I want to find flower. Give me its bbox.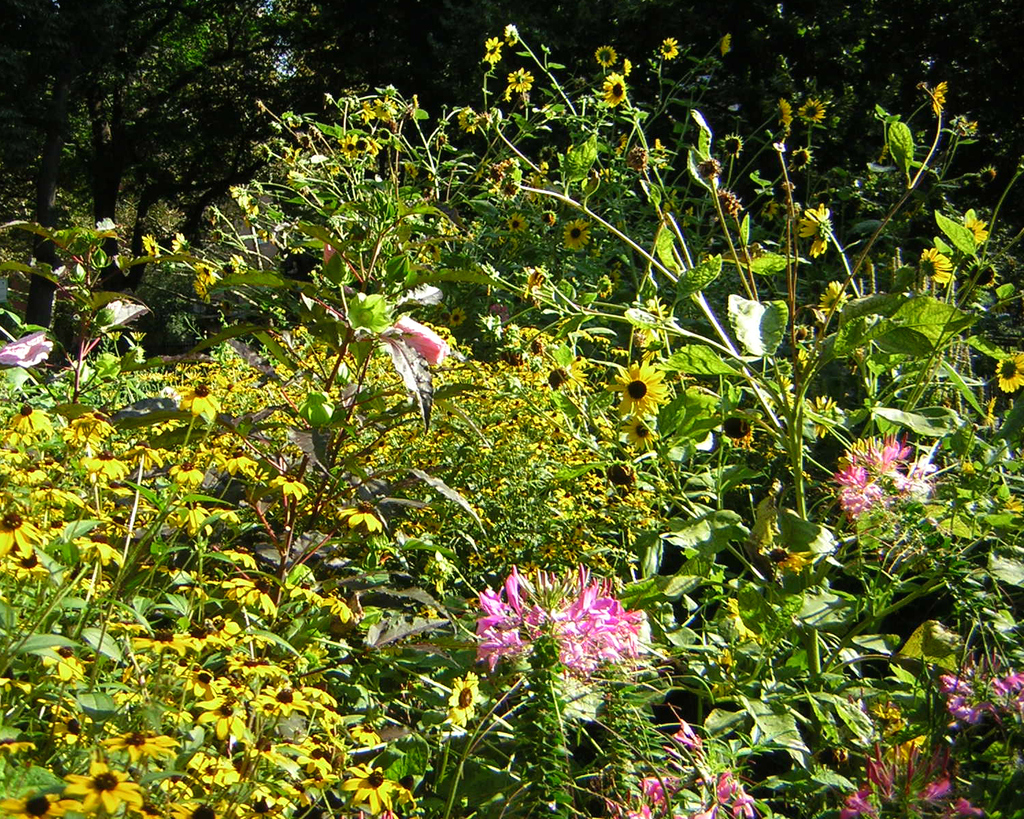
<region>719, 31, 734, 55</region>.
